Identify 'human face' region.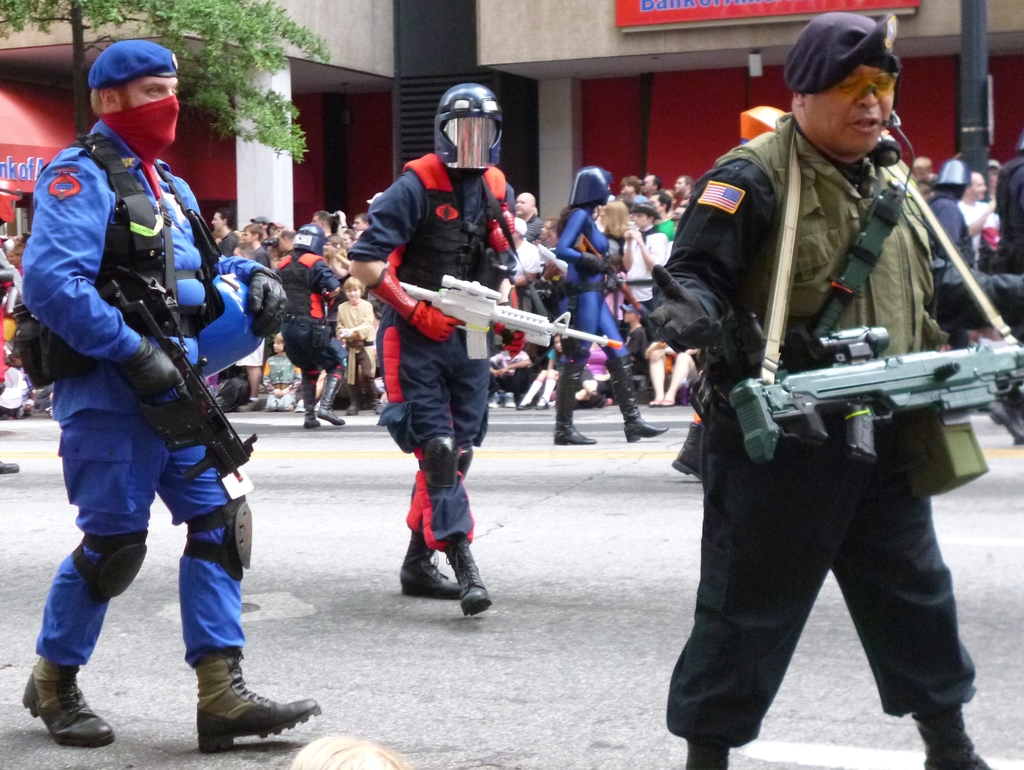
Region: 672,179,685,193.
